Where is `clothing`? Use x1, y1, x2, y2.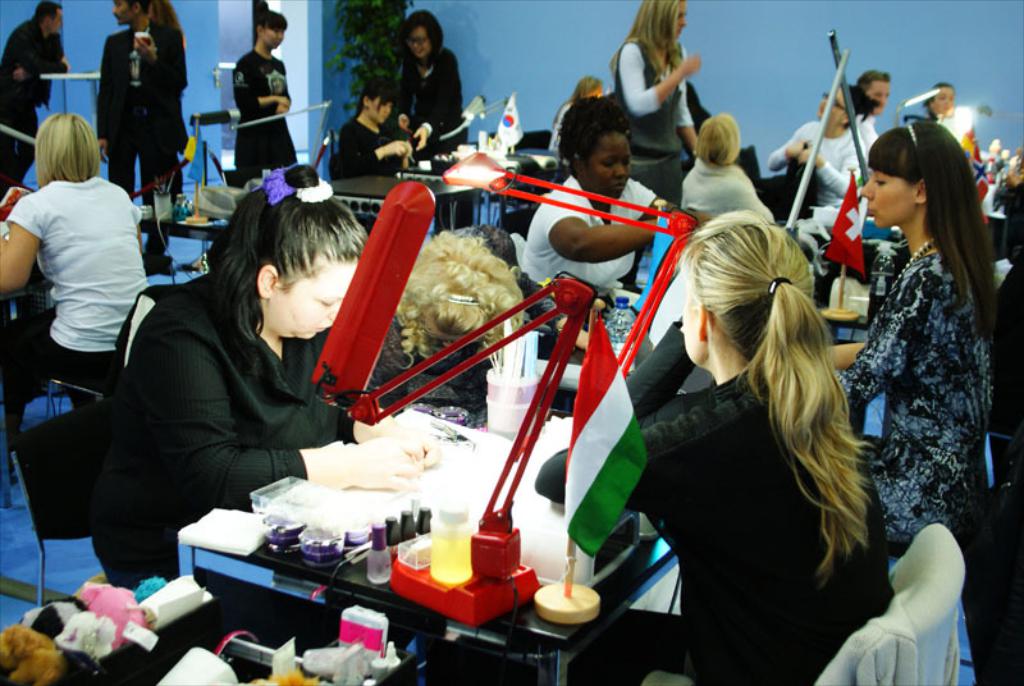
827, 242, 989, 549.
